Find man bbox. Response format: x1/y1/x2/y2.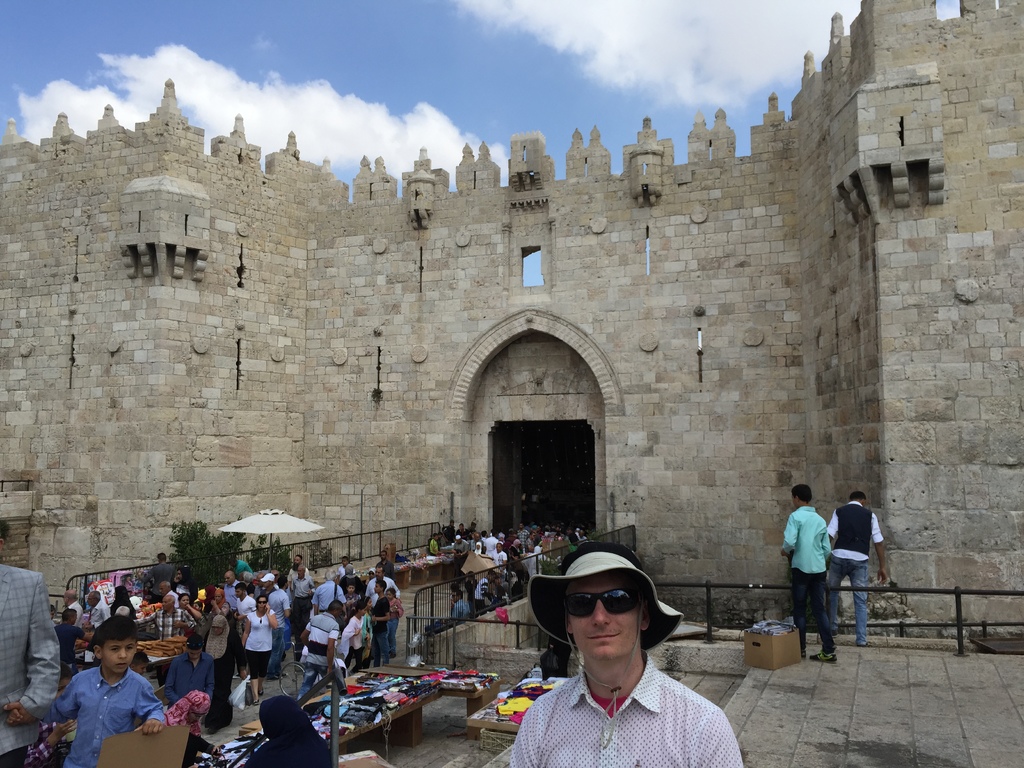
478/542/746/767.
